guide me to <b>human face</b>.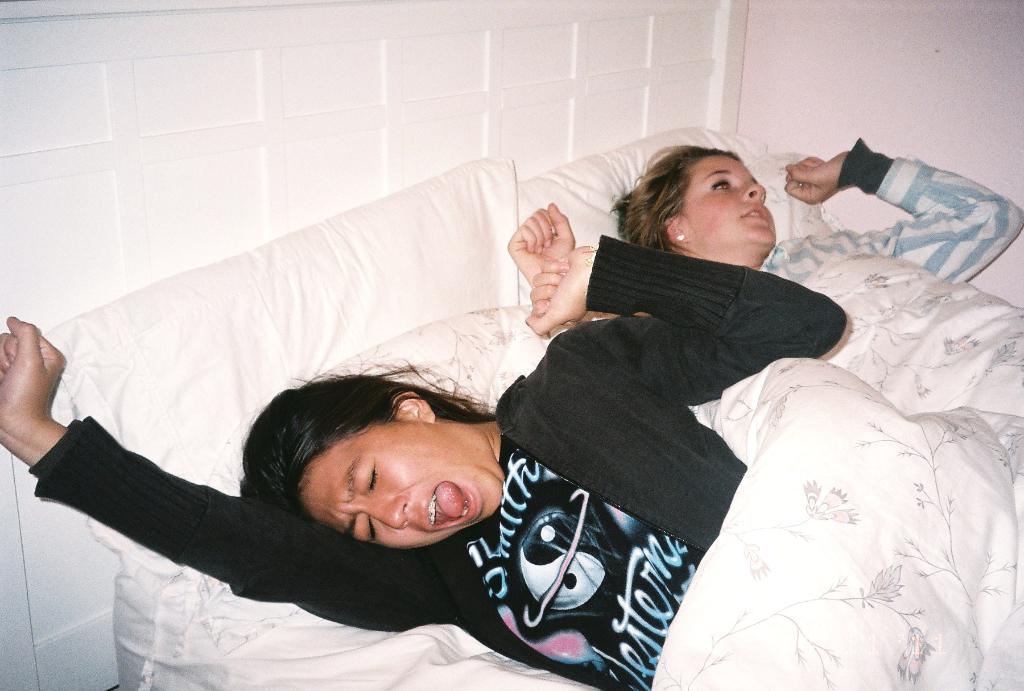
Guidance: (left=677, top=152, right=777, bottom=255).
